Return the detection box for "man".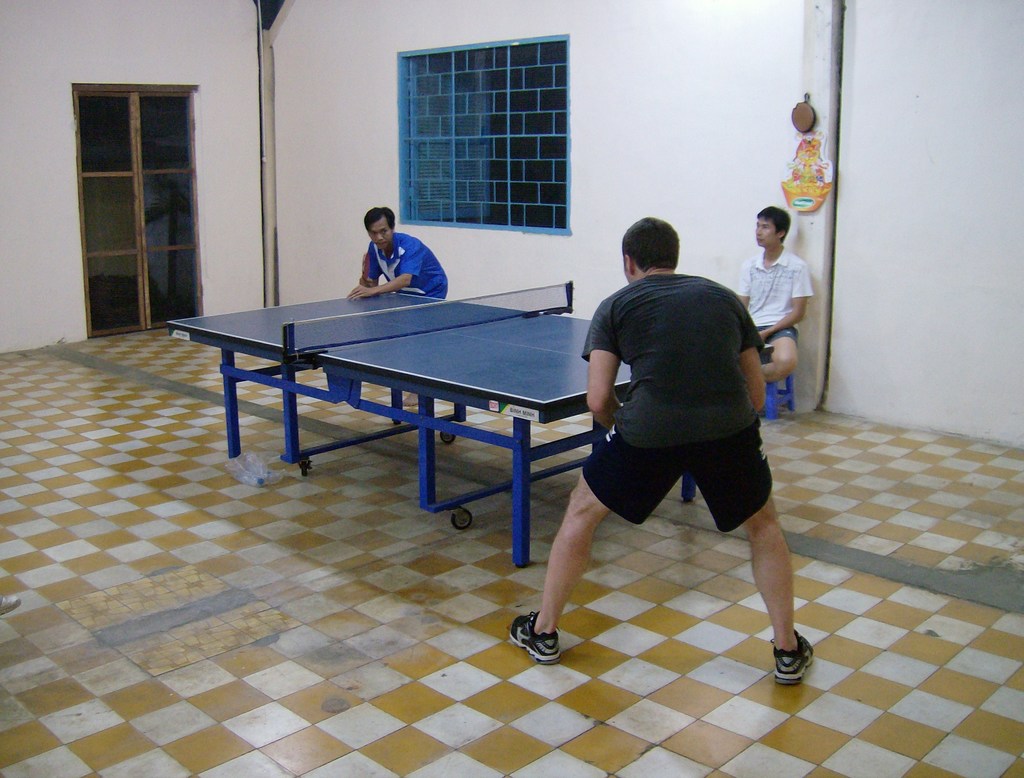
(737, 203, 812, 387).
